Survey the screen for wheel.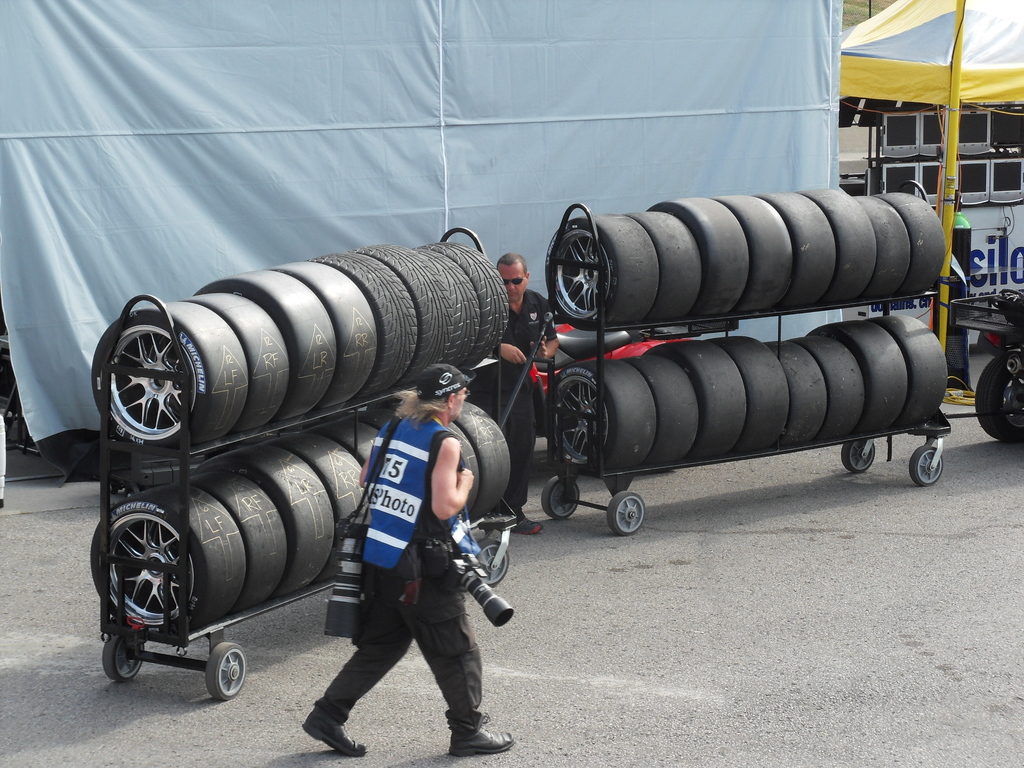
Survey found: (x1=540, y1=476, x2=580, y2=520).
